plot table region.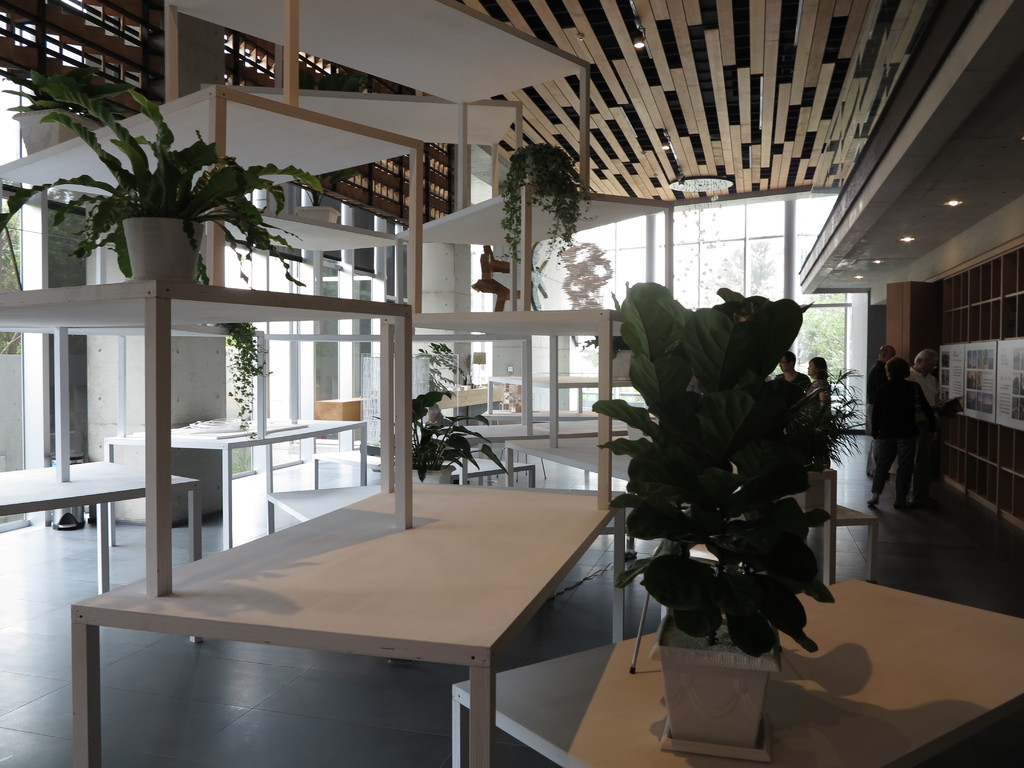
Plotted at 0,456,202,644.
